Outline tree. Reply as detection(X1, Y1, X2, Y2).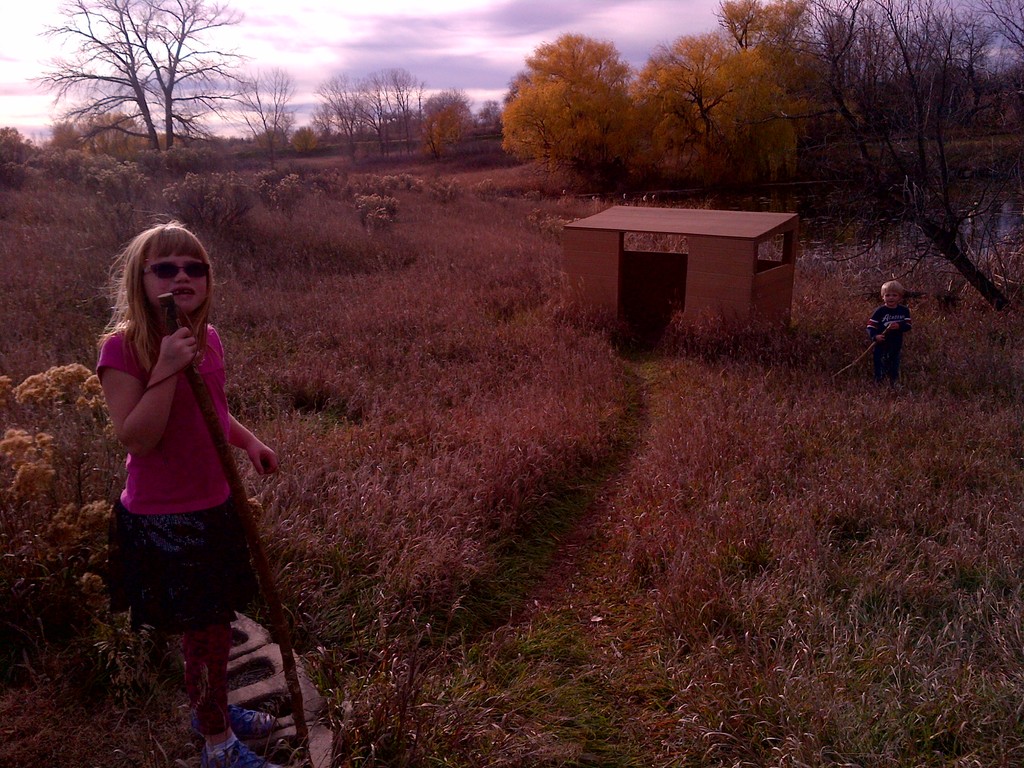
detection(245, 68, 294, 172).
